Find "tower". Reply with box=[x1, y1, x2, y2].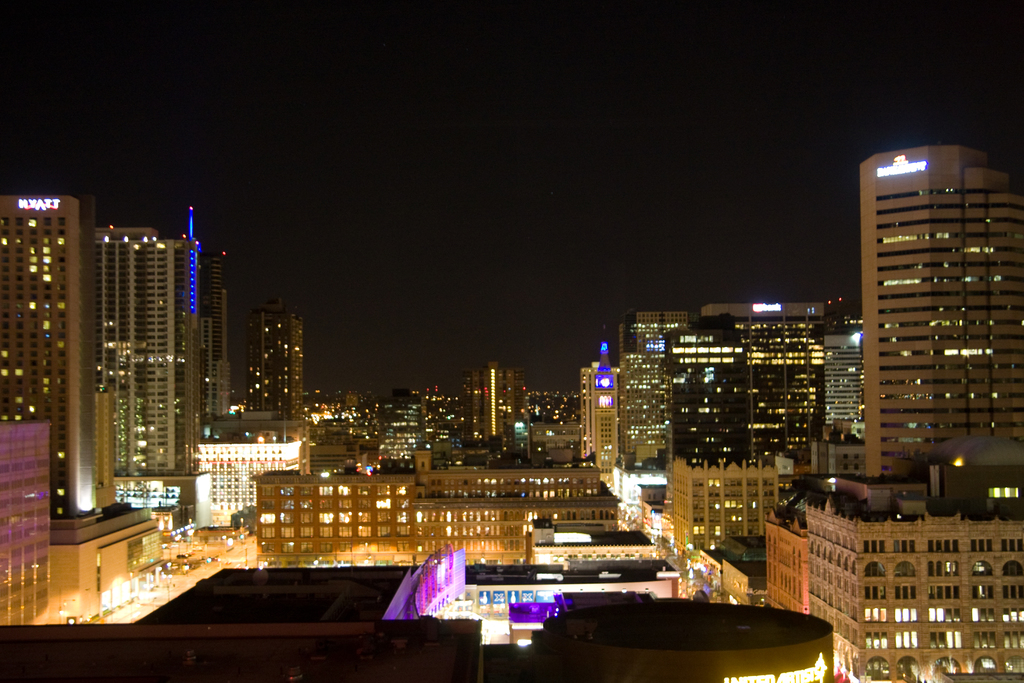
box=[97, 209, 194, 475].
